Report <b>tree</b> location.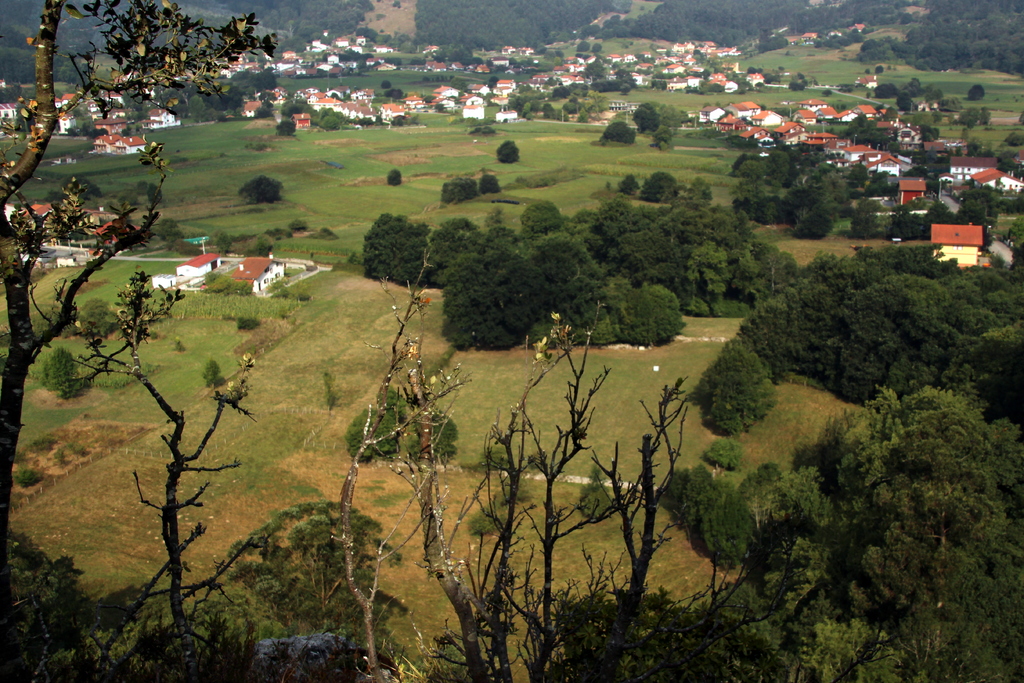
Report: 875/66/884/75.
